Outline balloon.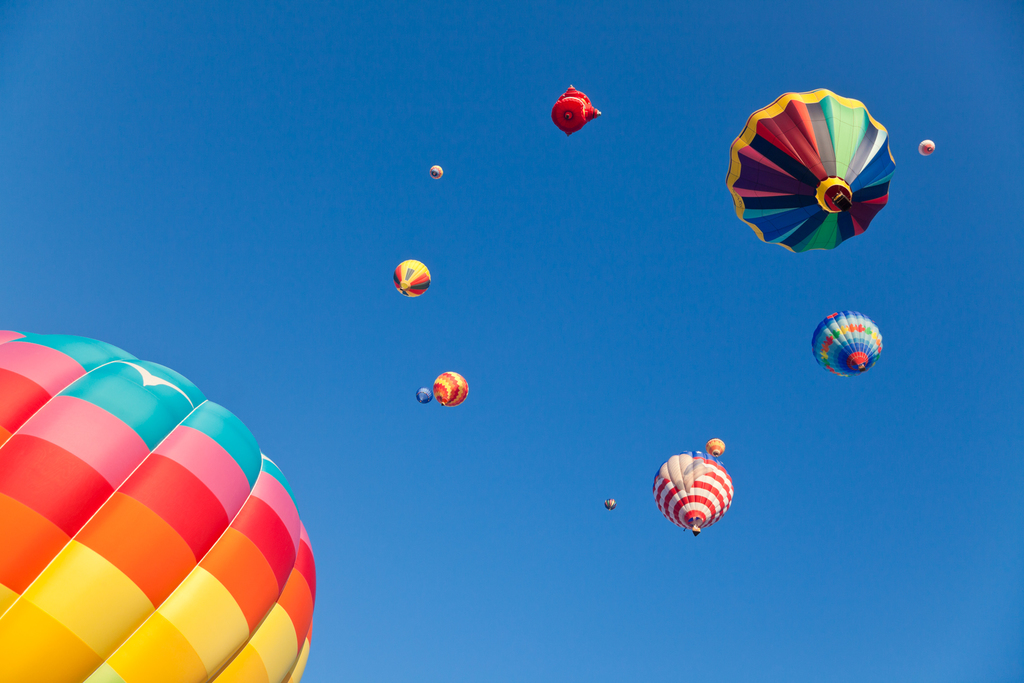
Outline: [0,327,320,682].
